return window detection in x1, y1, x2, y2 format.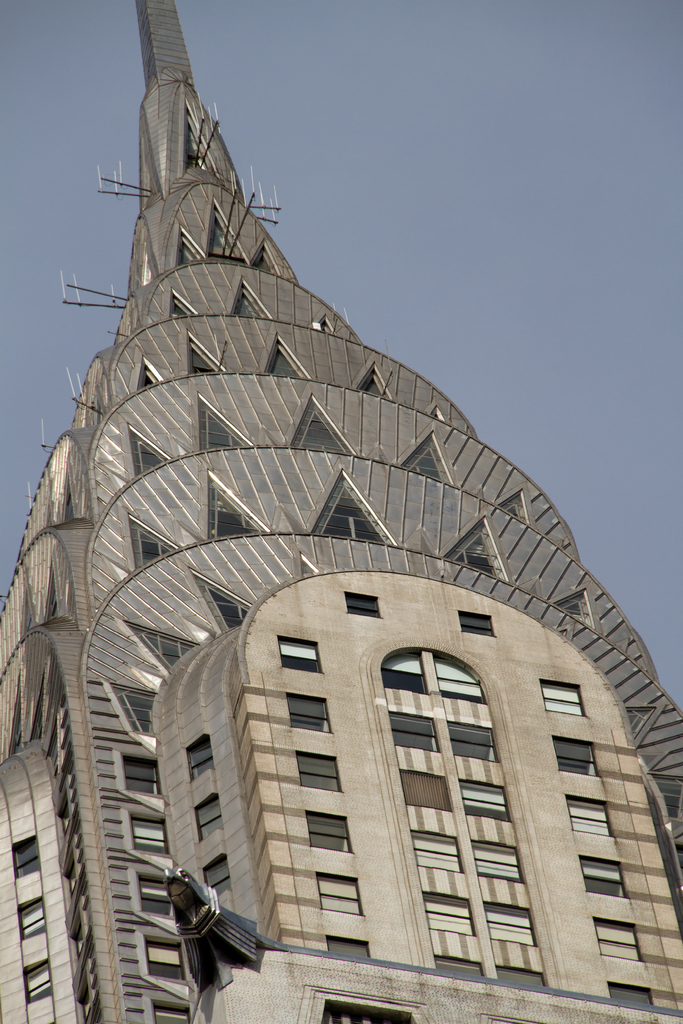
9, 835, 42, 882.
